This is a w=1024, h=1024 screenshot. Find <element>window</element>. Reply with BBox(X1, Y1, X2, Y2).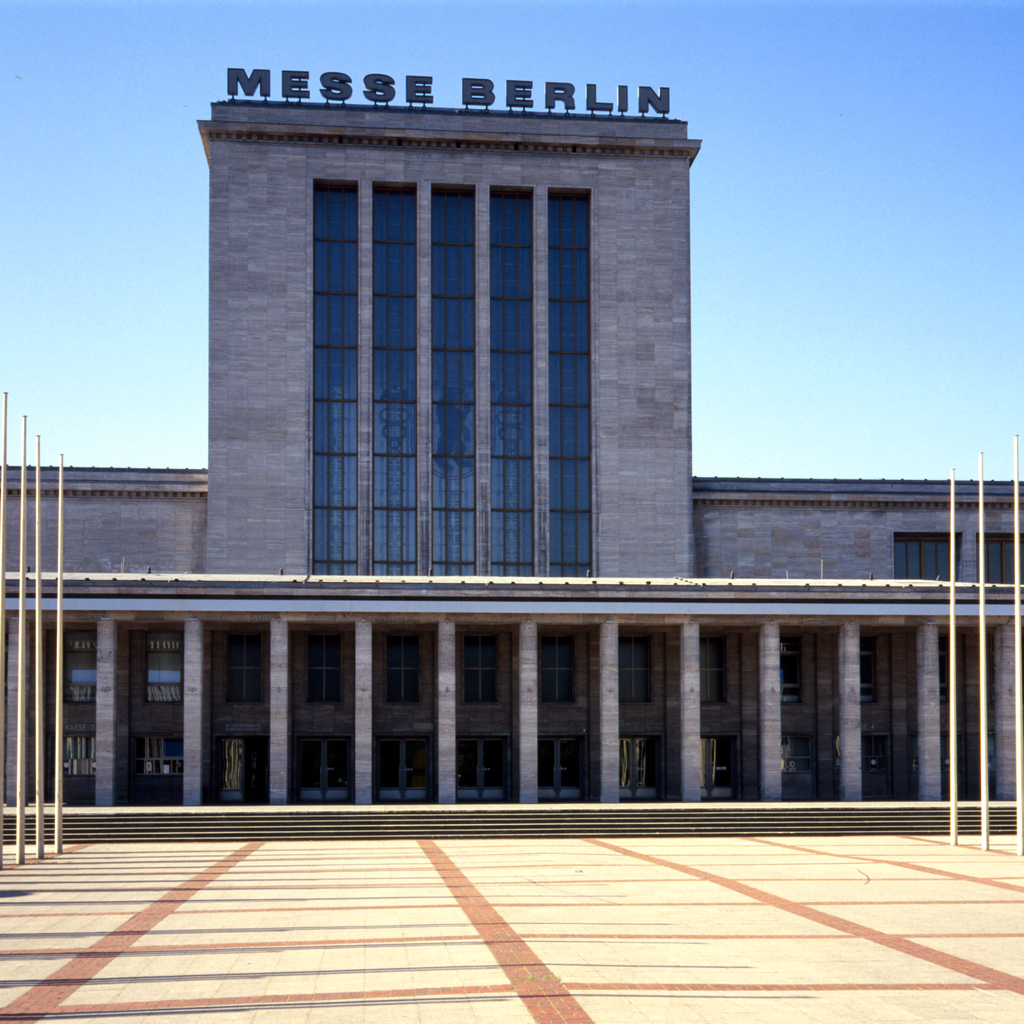
BBox(148, 627, 183, 700).
